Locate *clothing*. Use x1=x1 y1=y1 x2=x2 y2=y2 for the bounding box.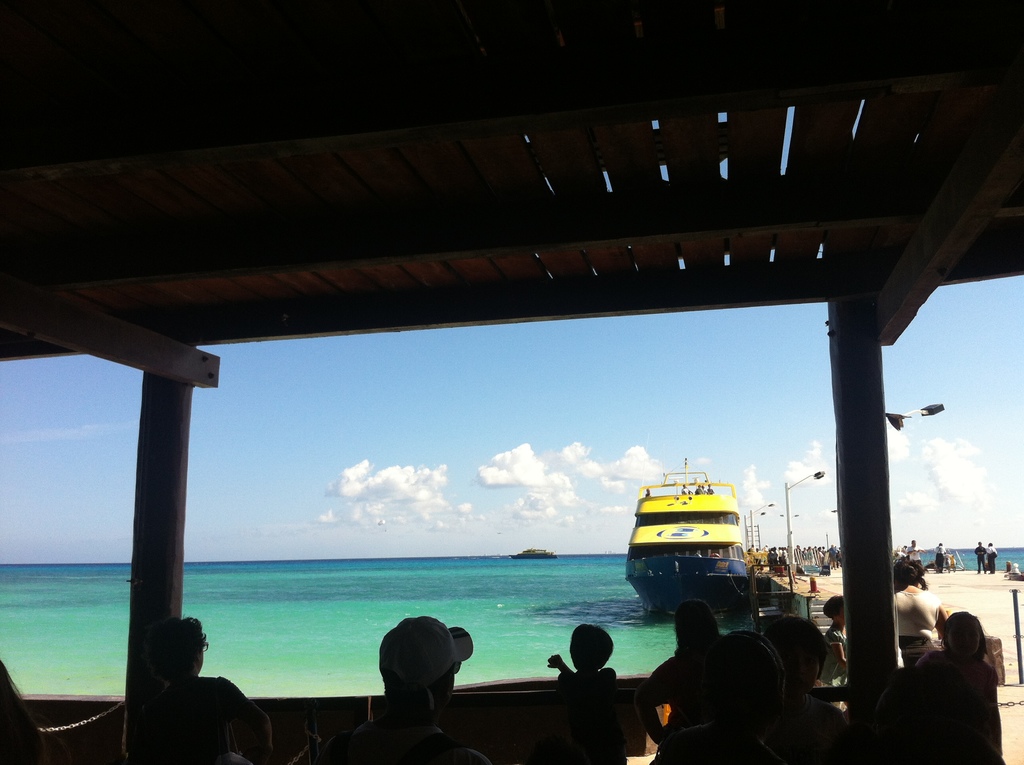
x1=315 y1=718 x2=493 y2=764.
